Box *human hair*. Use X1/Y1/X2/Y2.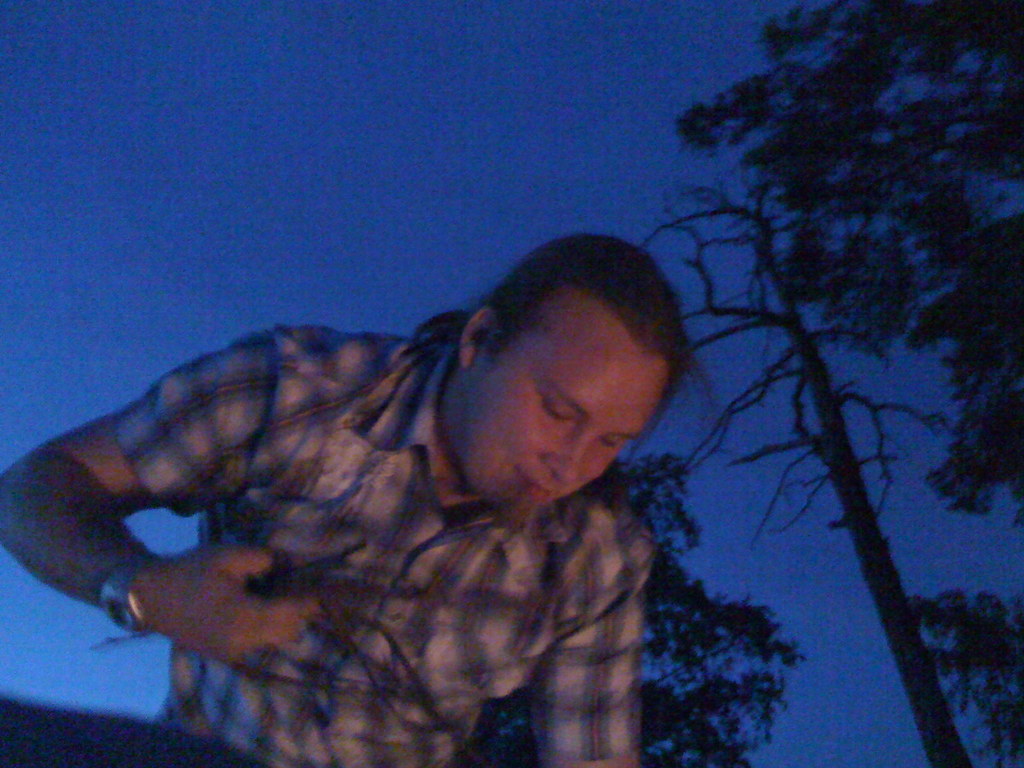
474/243/692/431.
